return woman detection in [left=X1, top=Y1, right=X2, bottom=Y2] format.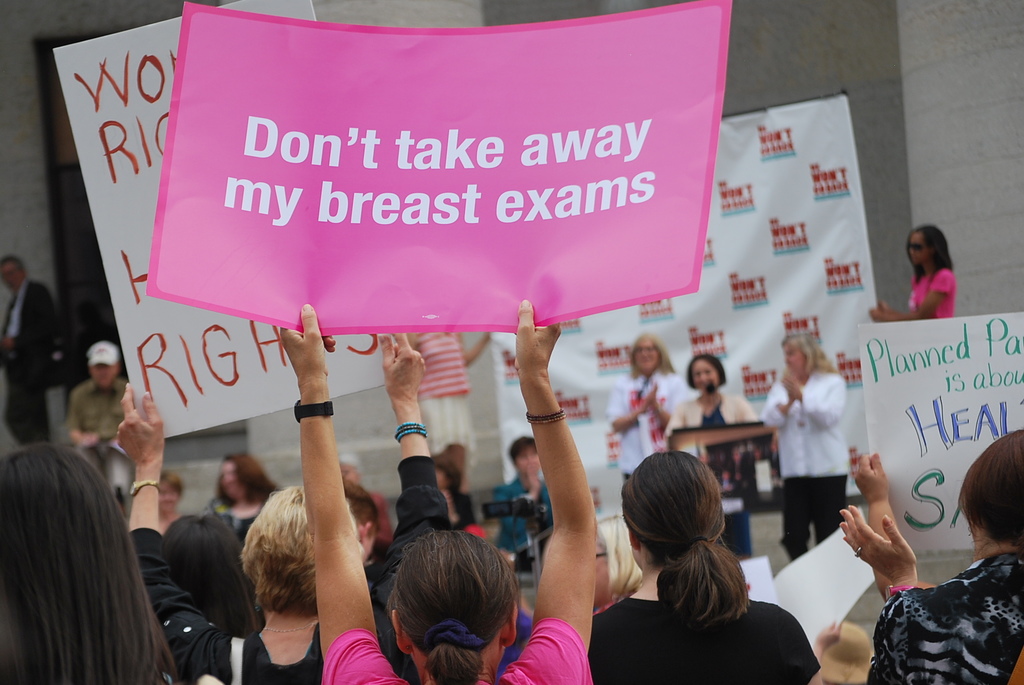
[left=878, top=222, right=957, bottom=319].
